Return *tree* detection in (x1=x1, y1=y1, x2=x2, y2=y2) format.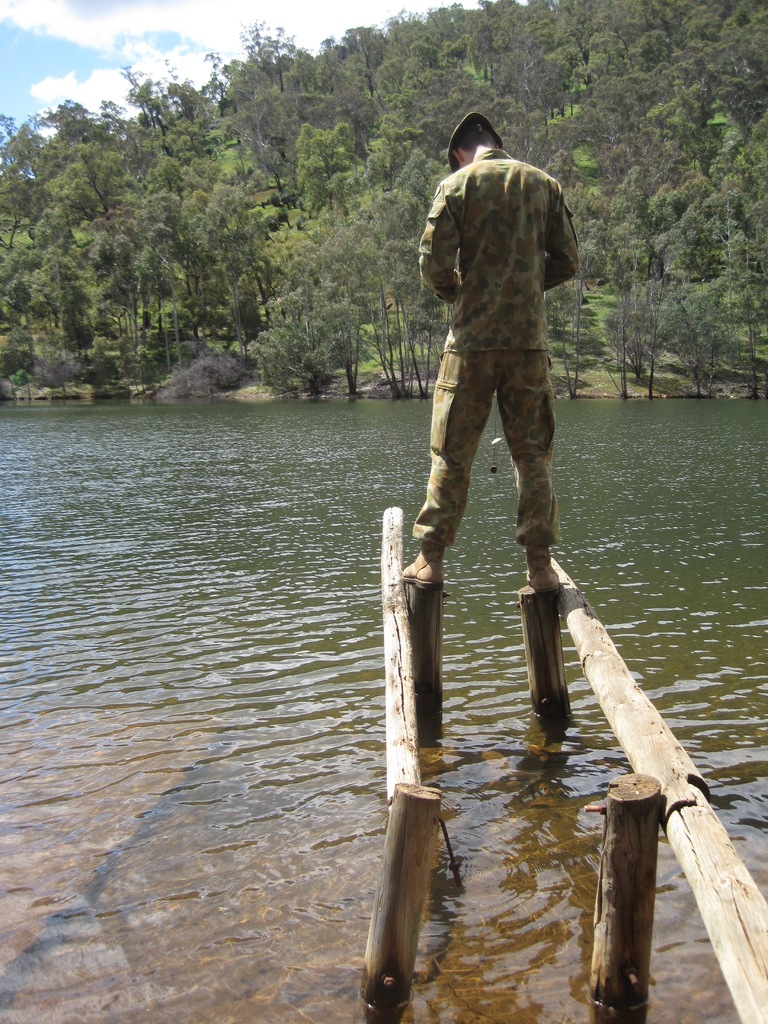
(x1=30, y1=92, x2=100, y2=151).
